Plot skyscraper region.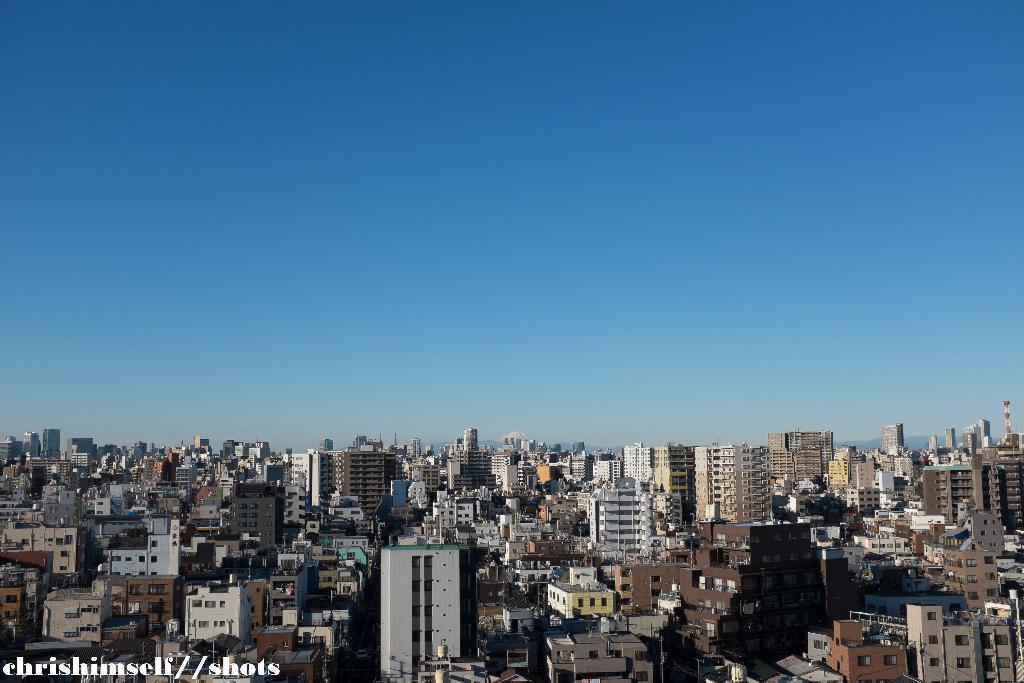
Plotted at region(464, 426, 479, 443).
